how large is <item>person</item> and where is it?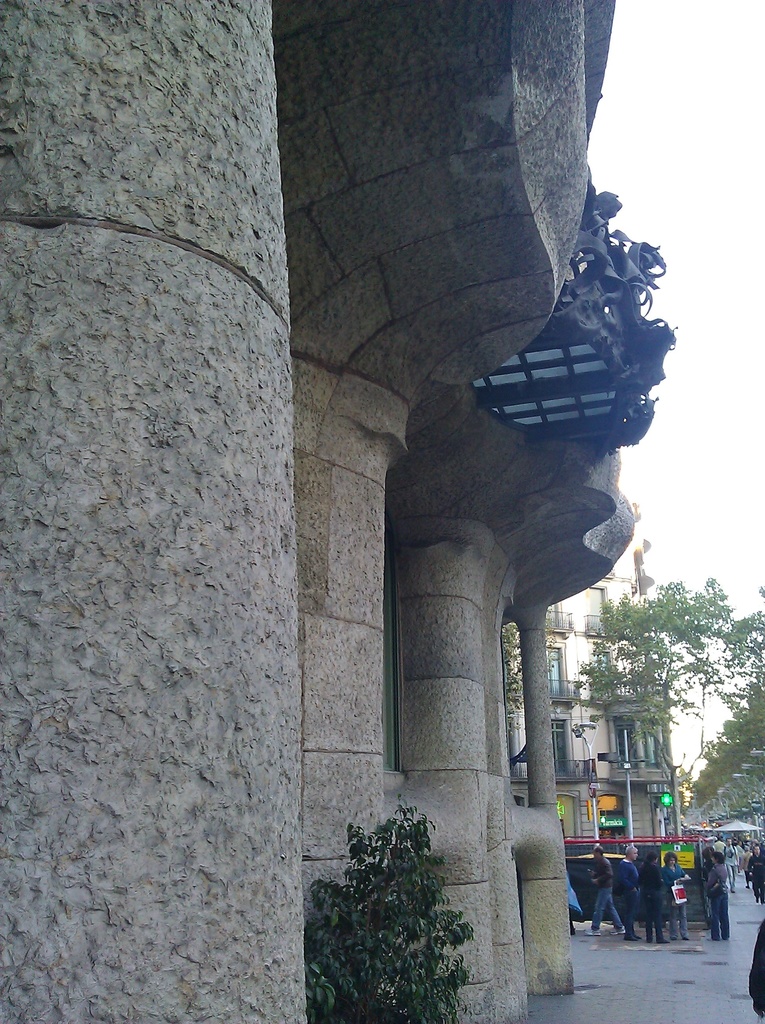
Bounding box: rect(565, 869, 584, 938).
